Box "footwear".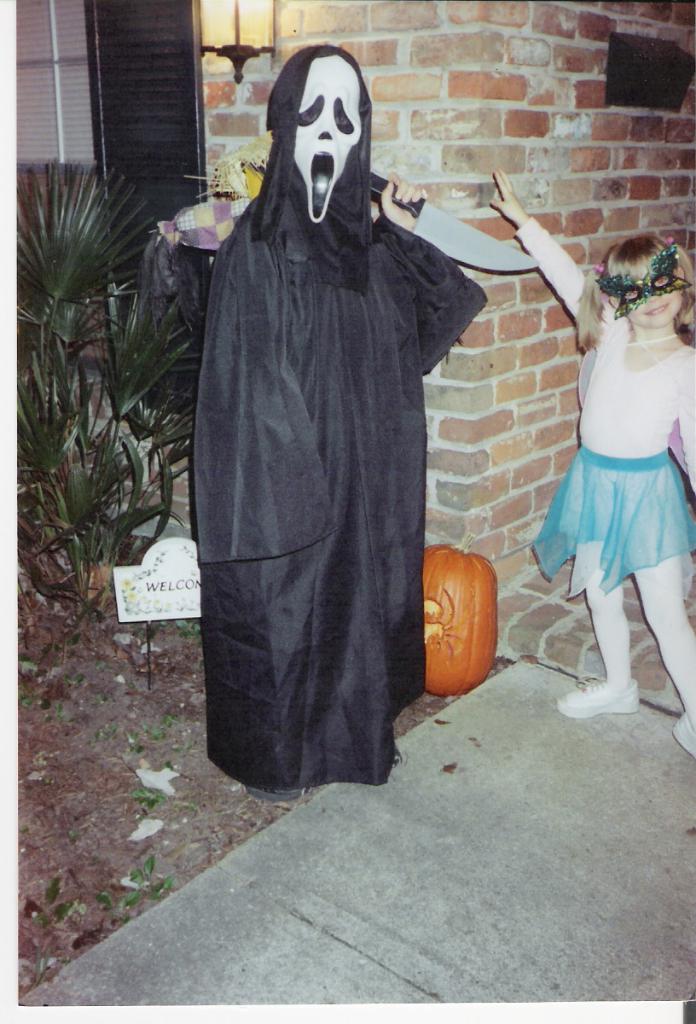
x1=672, y1=707, x2=695, y2=762.
